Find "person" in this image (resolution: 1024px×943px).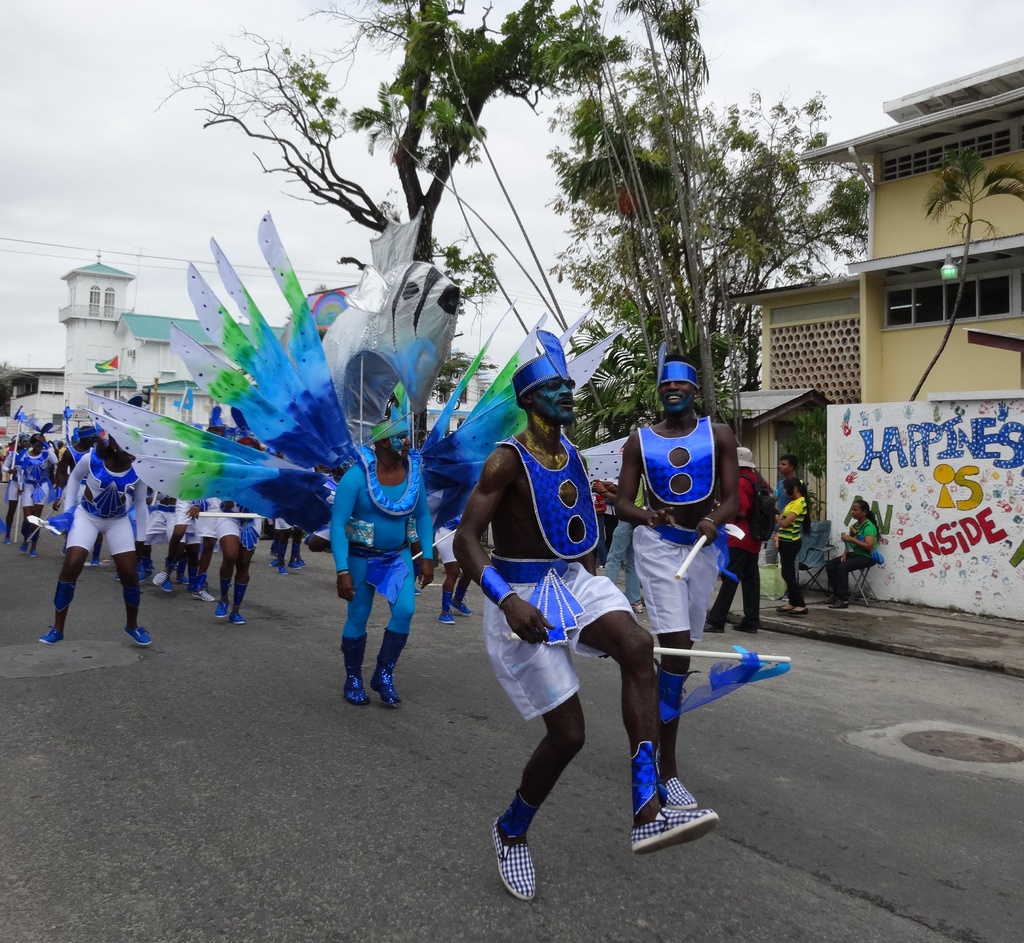
box(704, 447, 765, 638).
